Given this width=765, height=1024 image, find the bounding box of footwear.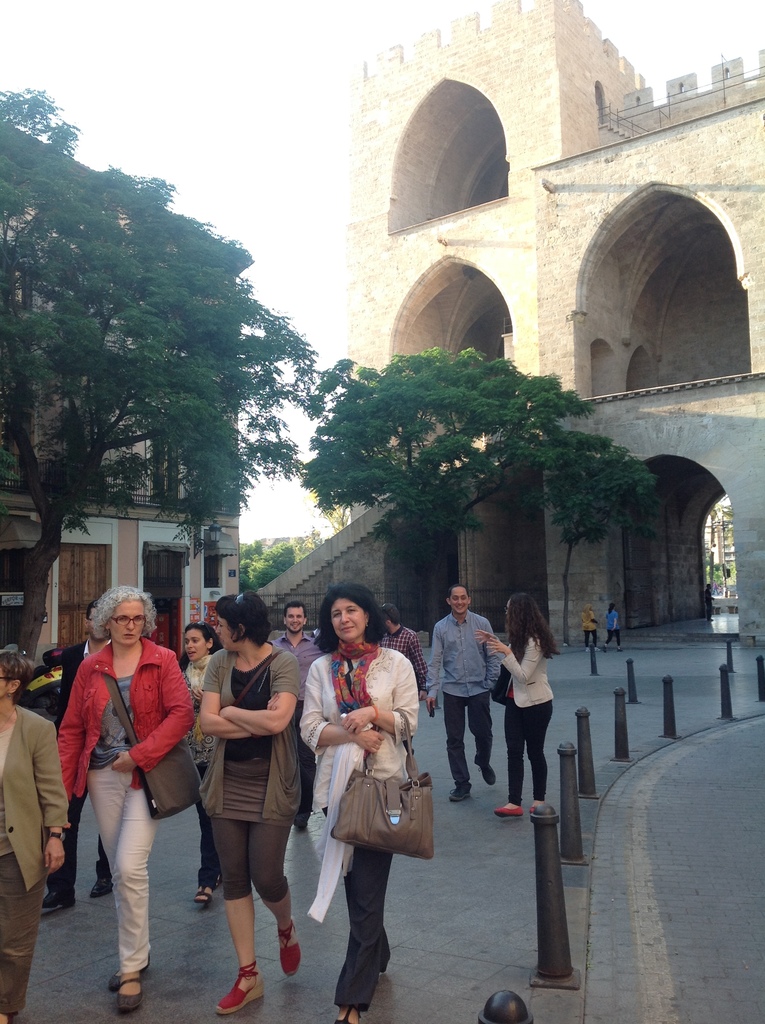
pyautogui.locateOnScreen(444, 780, 472, 804).
